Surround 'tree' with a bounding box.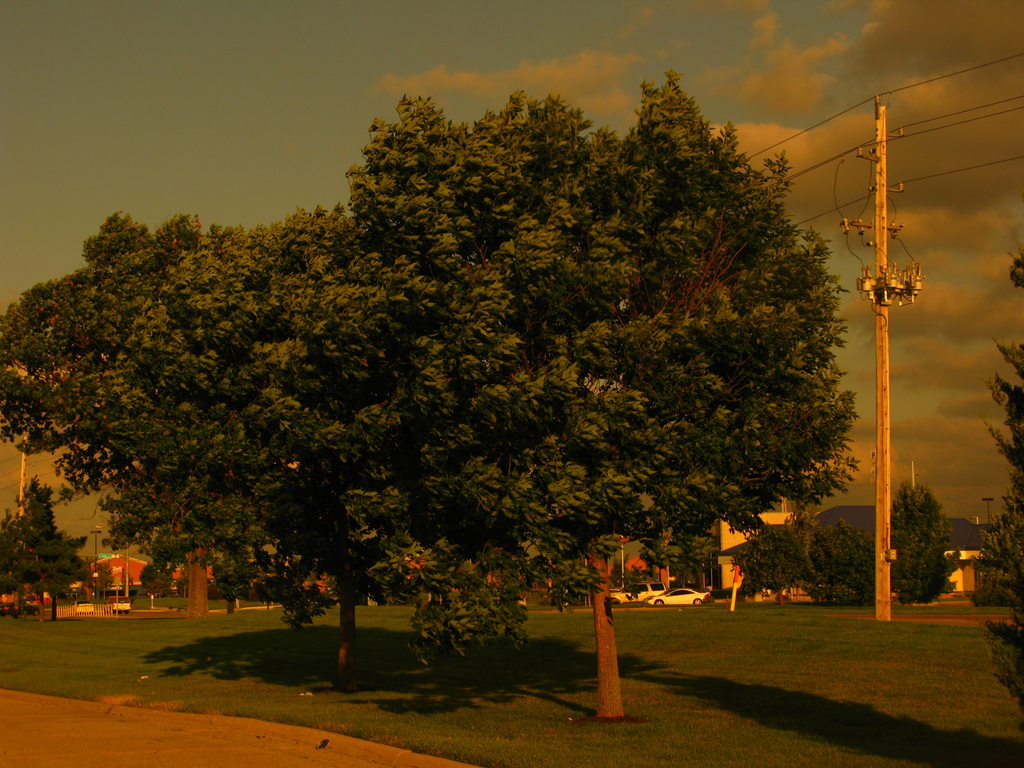
<box>82,559,116,601</box>.
